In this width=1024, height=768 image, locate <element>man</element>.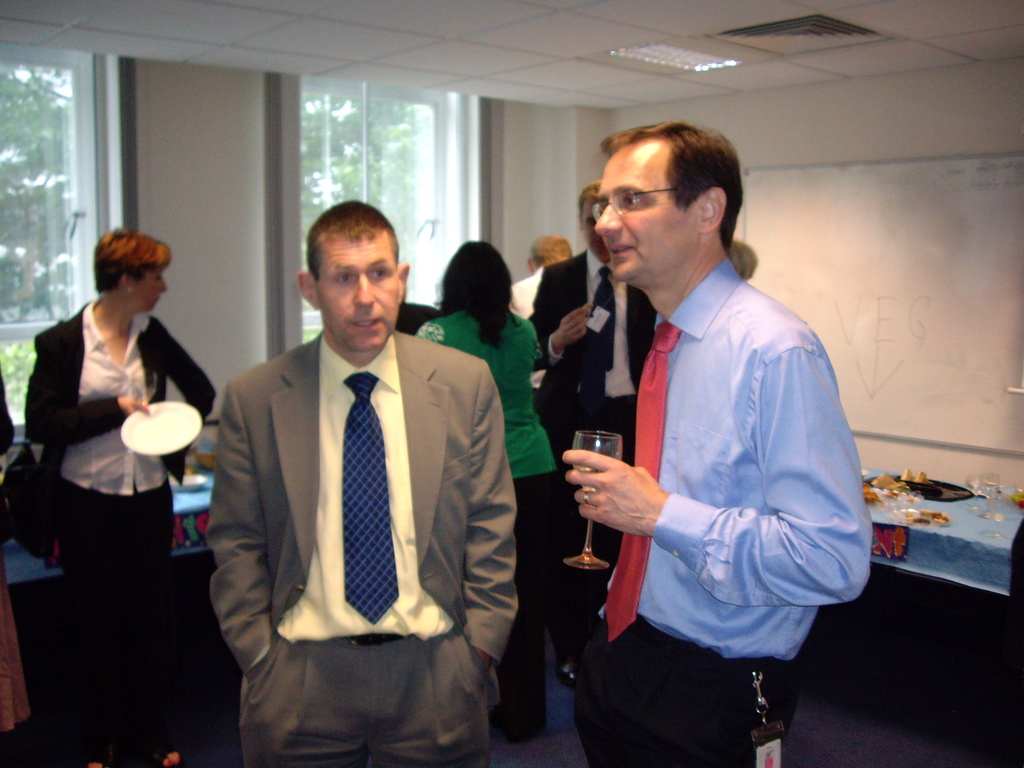
Bounding box: (530,177,699,693).
